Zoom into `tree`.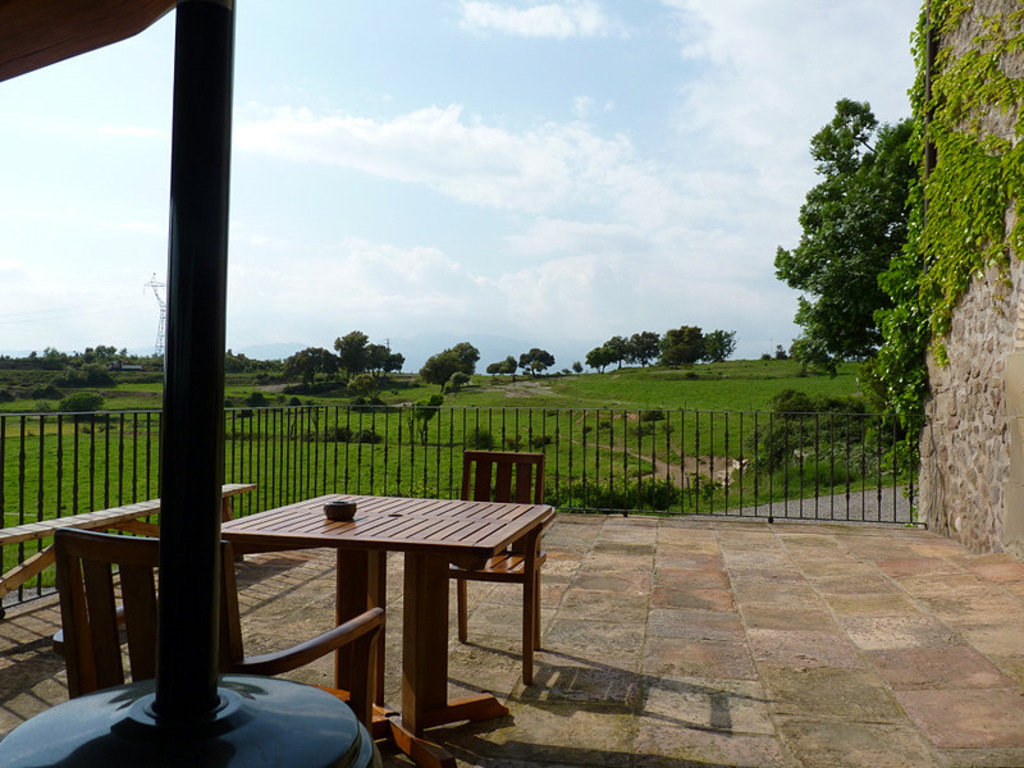
Zoom target: [485, 355, 513, 378].
